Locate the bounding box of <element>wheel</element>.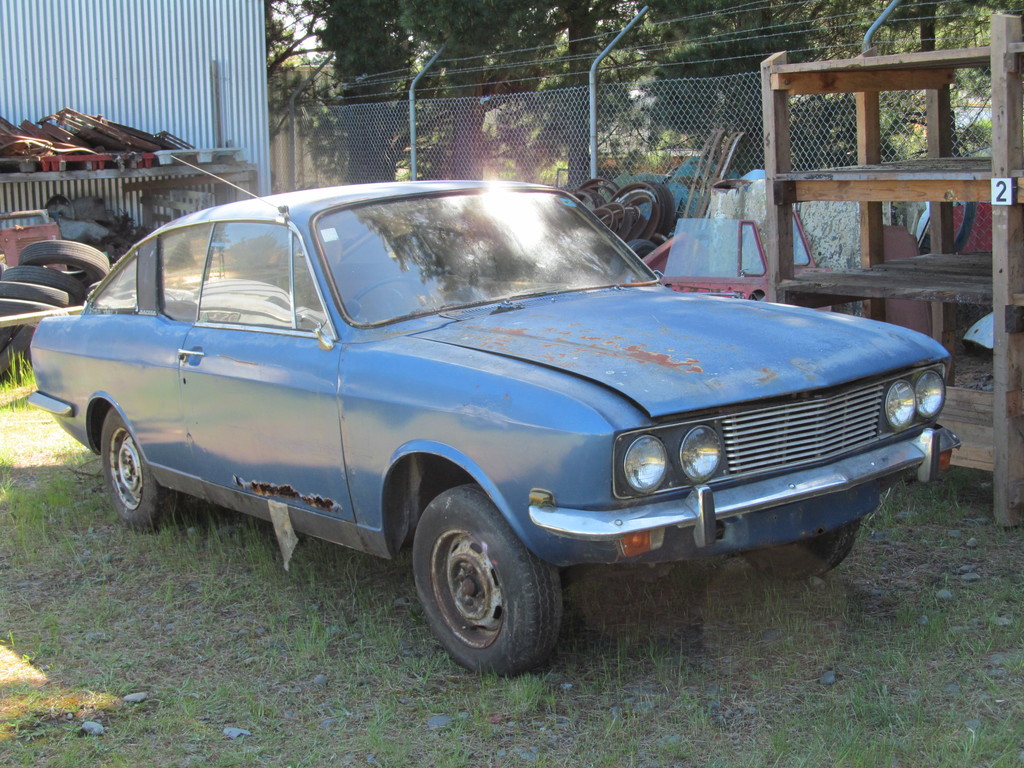
Bounding box: x1=608 y1=238 x2=660 y2=275.
